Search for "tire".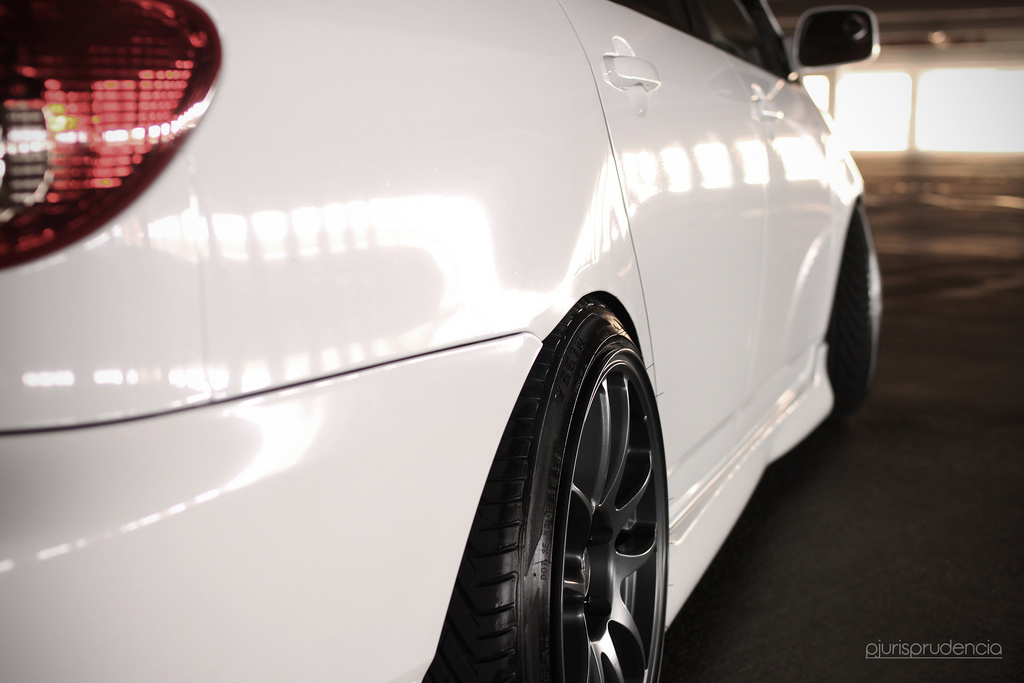
Found at [left=396, top=296, right=683, bottom=682].
